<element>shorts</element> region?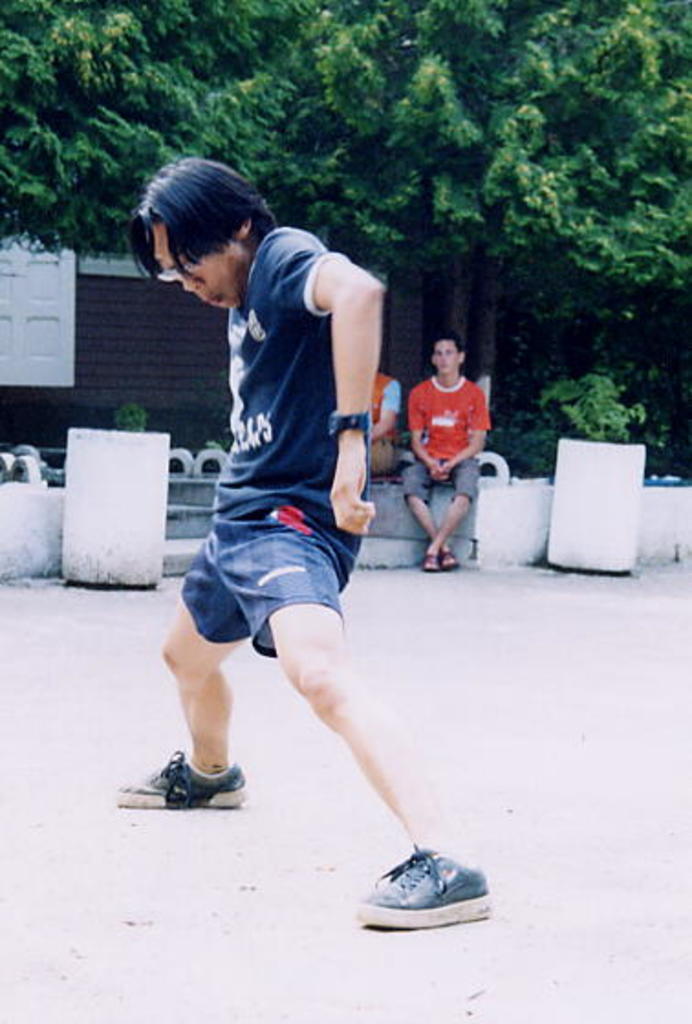
box(401, 454, 485, 506)
